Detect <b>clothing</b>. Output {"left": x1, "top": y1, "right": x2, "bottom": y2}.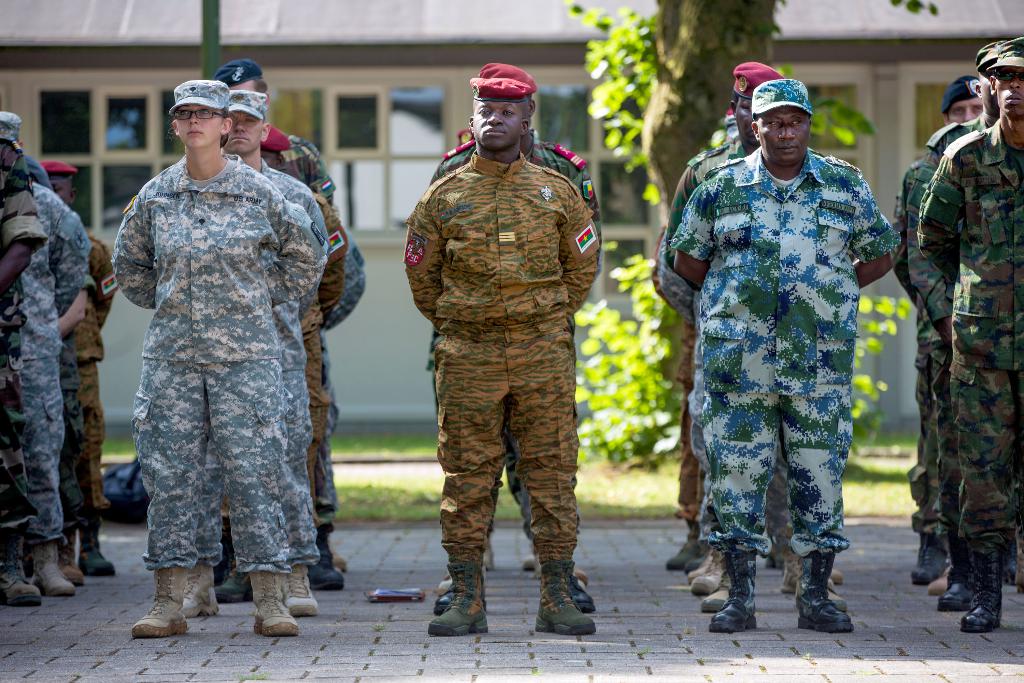
{"left": 652, "top": 133, "right": 748, "bottom": 537}.
